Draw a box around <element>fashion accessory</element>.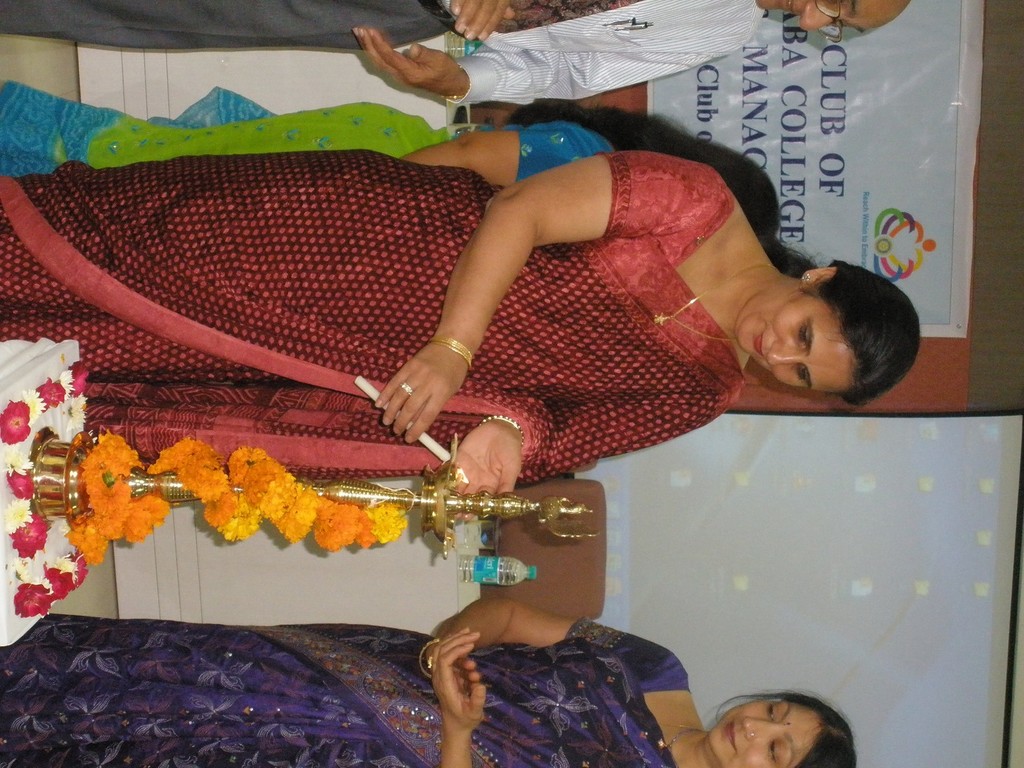
397 380 414 399.
